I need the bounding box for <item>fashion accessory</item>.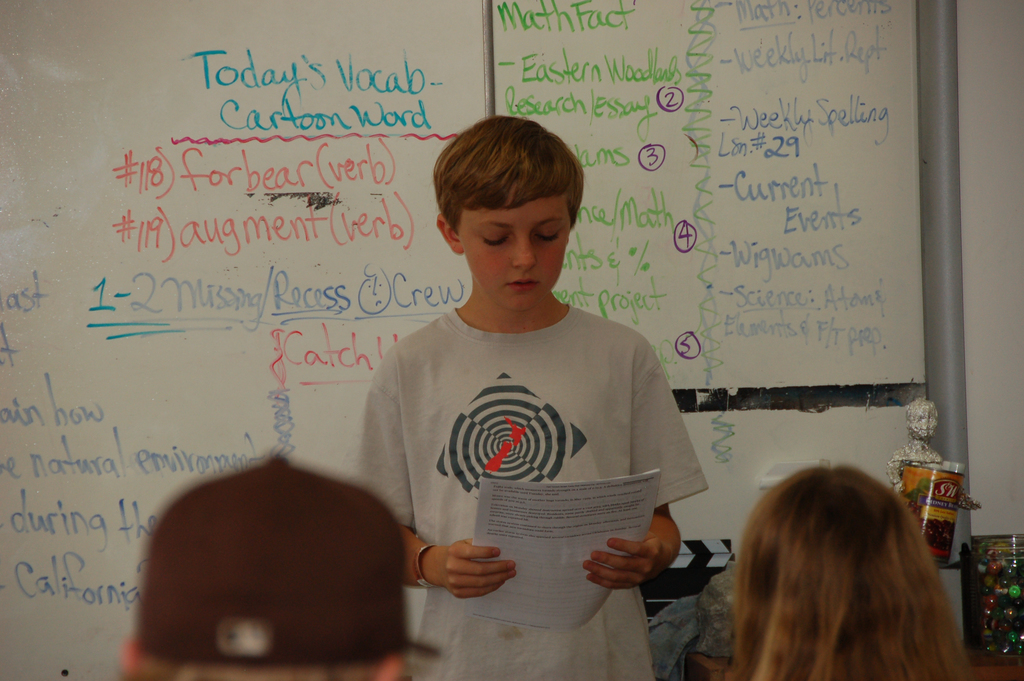
Here it is: rect(414, 546, 446, 592).
